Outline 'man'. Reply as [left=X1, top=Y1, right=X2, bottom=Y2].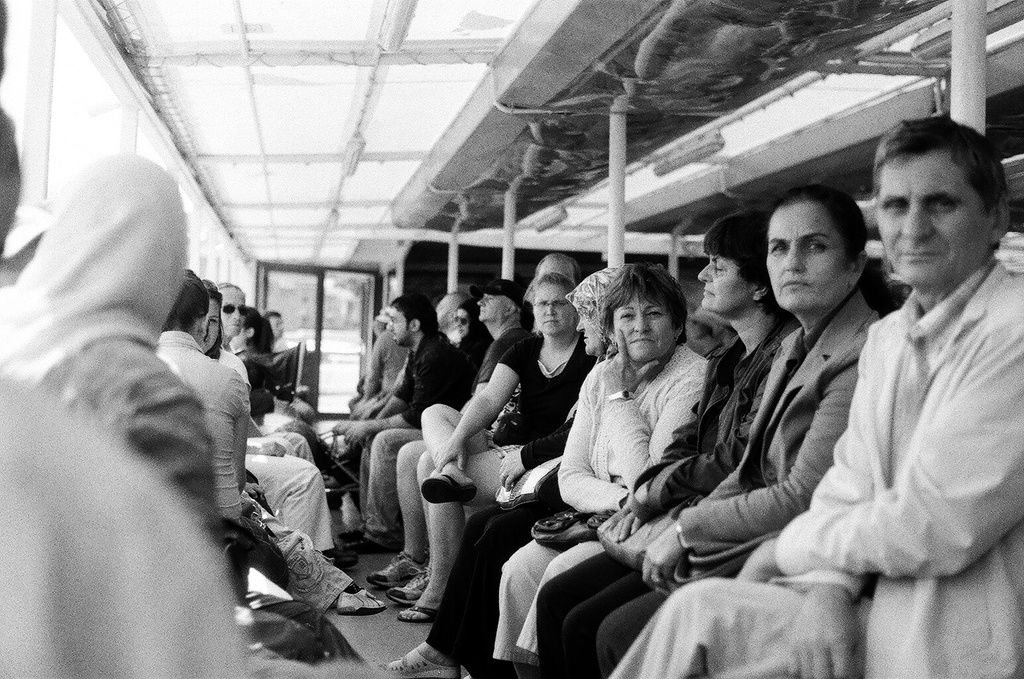
[left=331, top=295, right=480, bottom=560].
